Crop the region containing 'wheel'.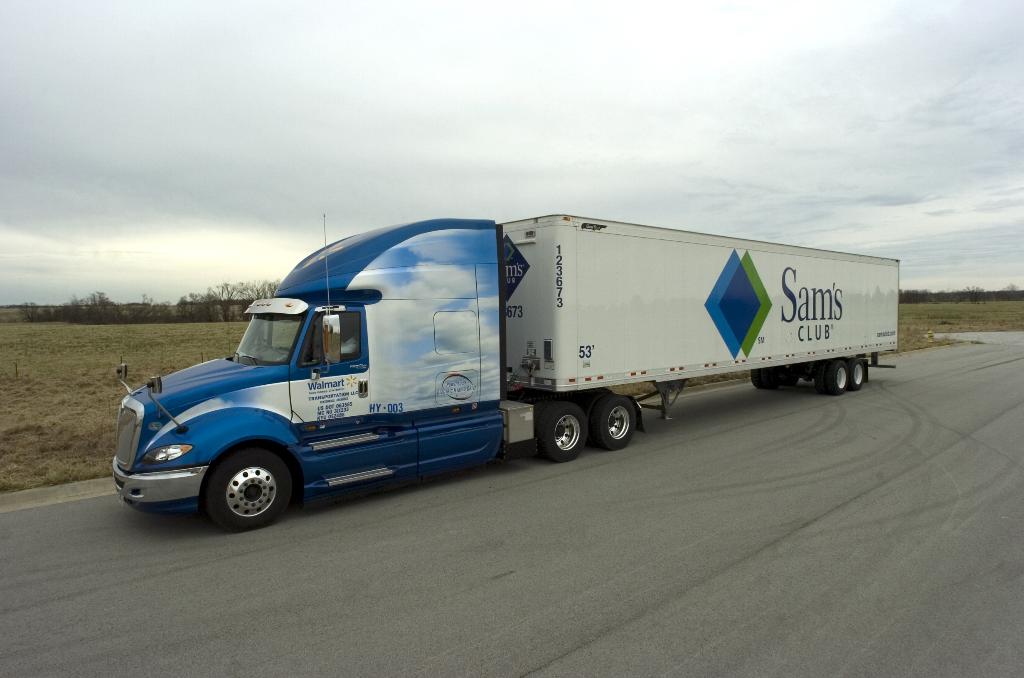
Crop region: {"x1": 848, "y1": 359, "x2": 869, "y2": 390}.
